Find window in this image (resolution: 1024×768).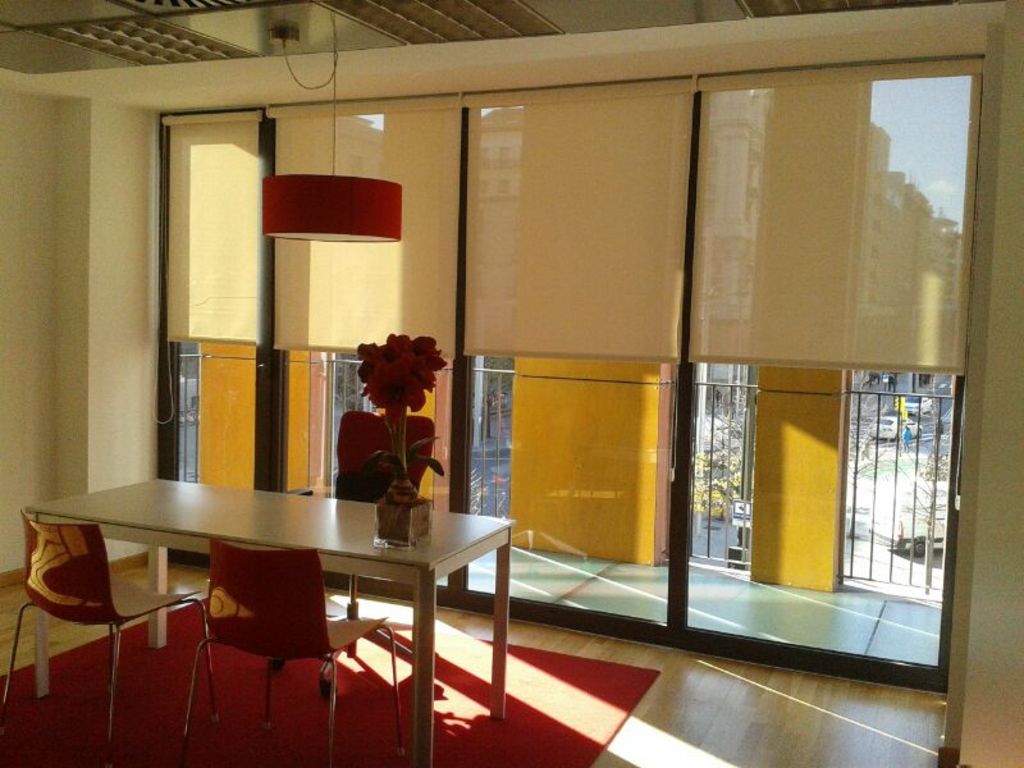
483,188,485,201.
